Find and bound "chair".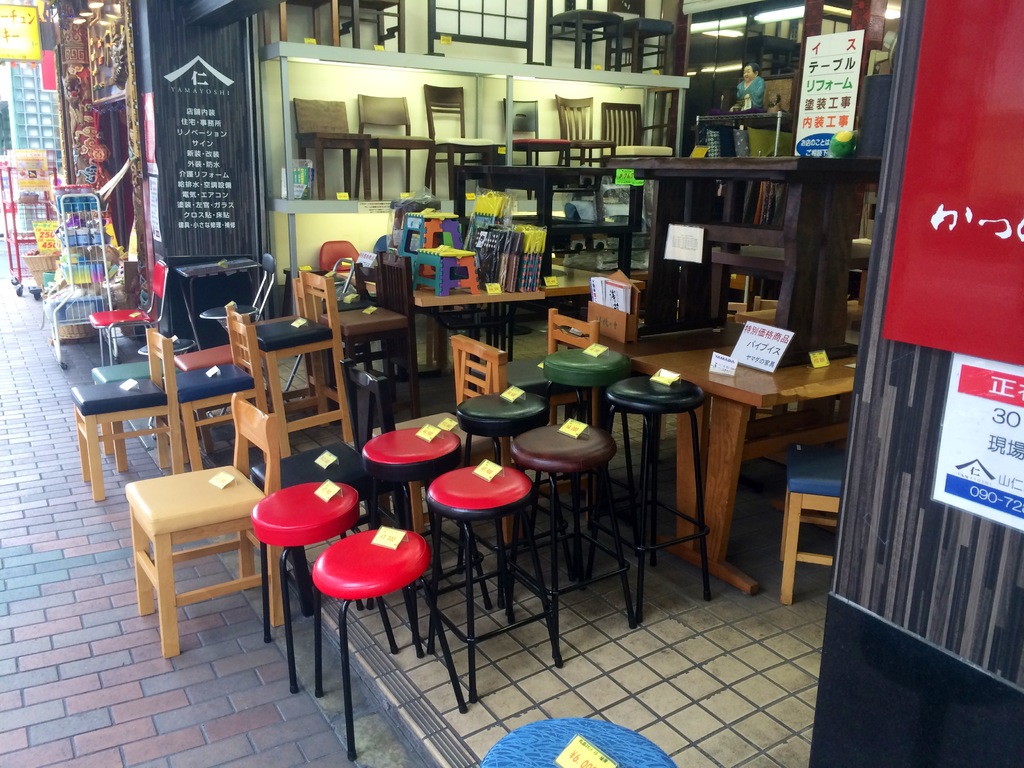
Bound: [70,325,182,504].
